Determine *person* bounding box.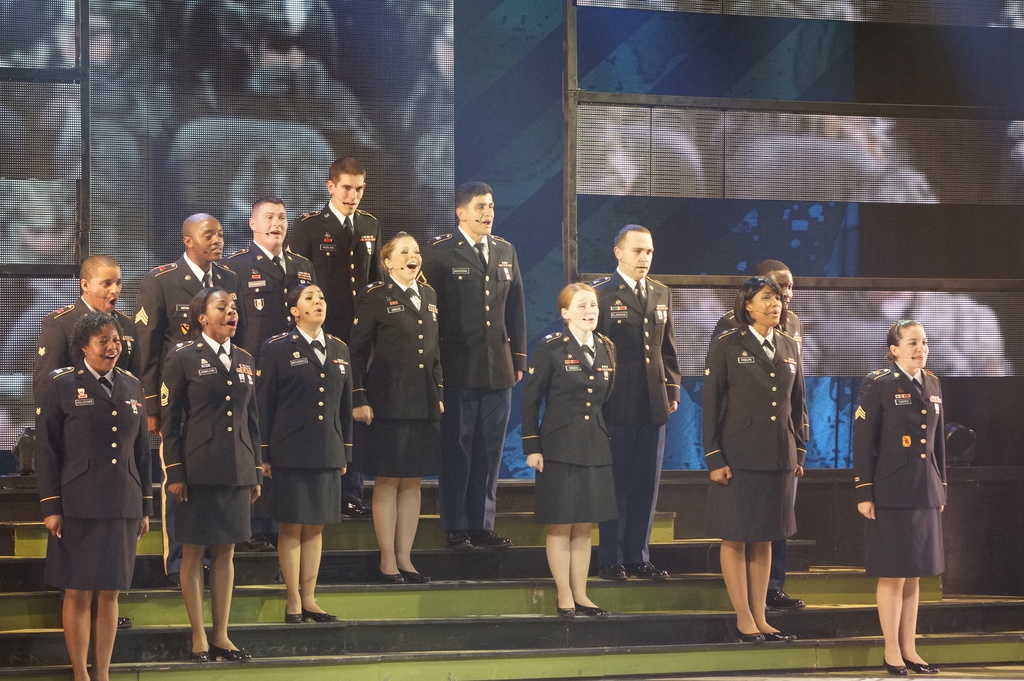
Determined: <box>705,258,807,377</box>.
